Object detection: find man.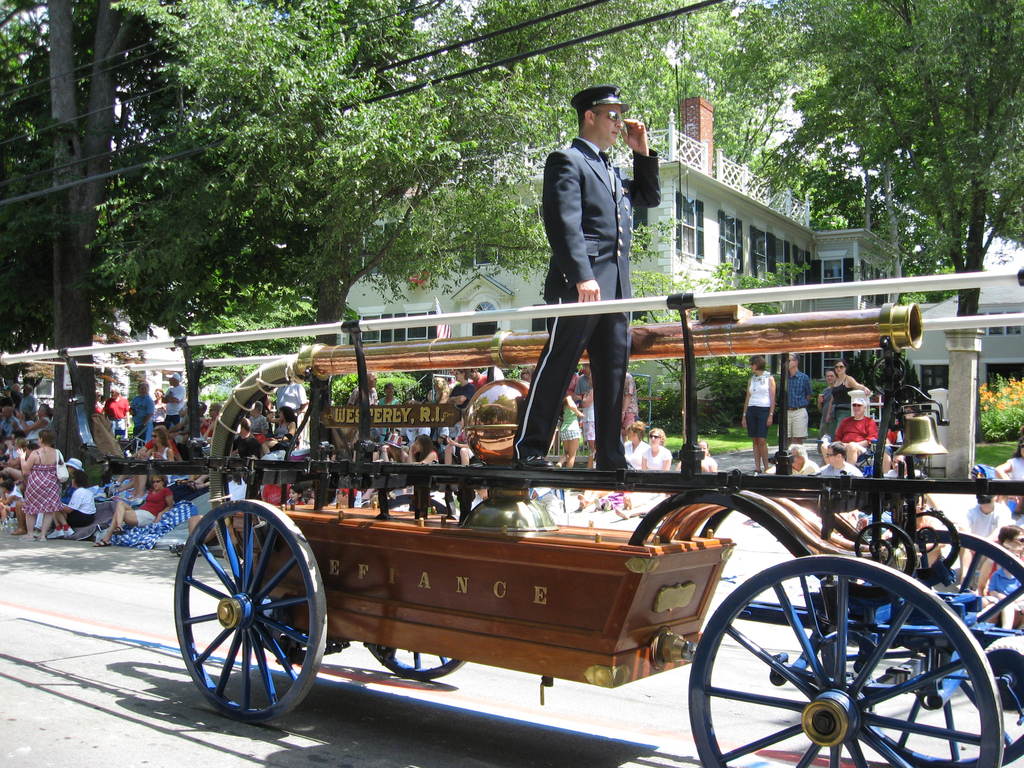
select_region(777, 355, 812, 442).
